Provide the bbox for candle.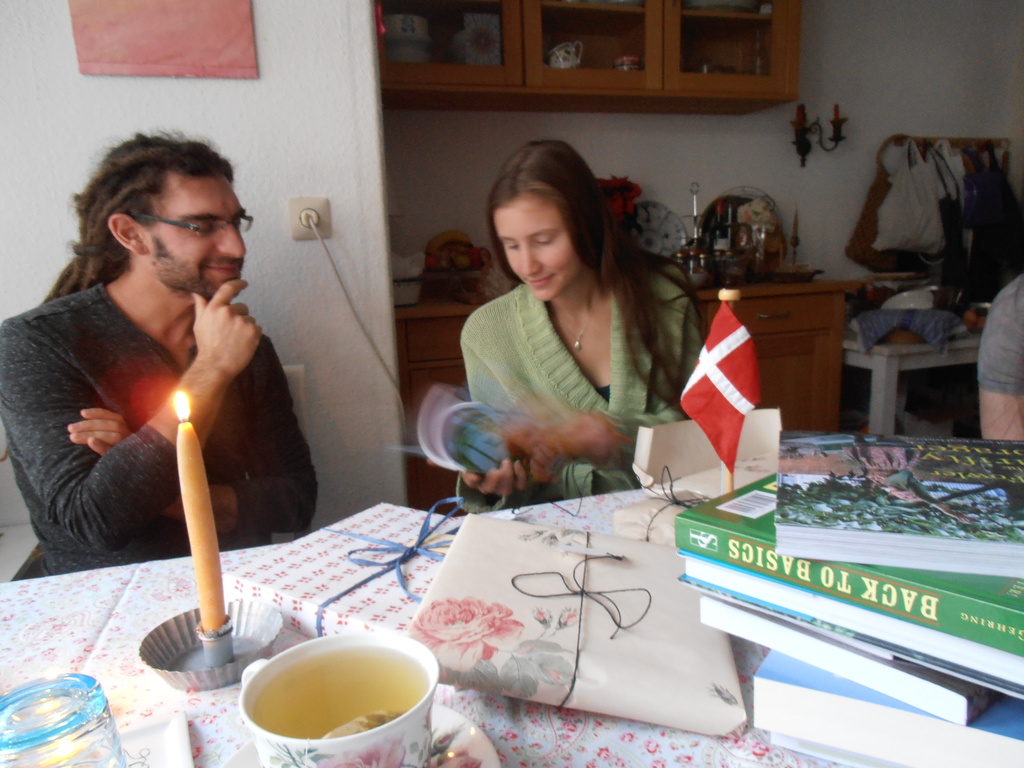
{"left": 177, "top": 390, "right": 225, "bottom": 635}.
